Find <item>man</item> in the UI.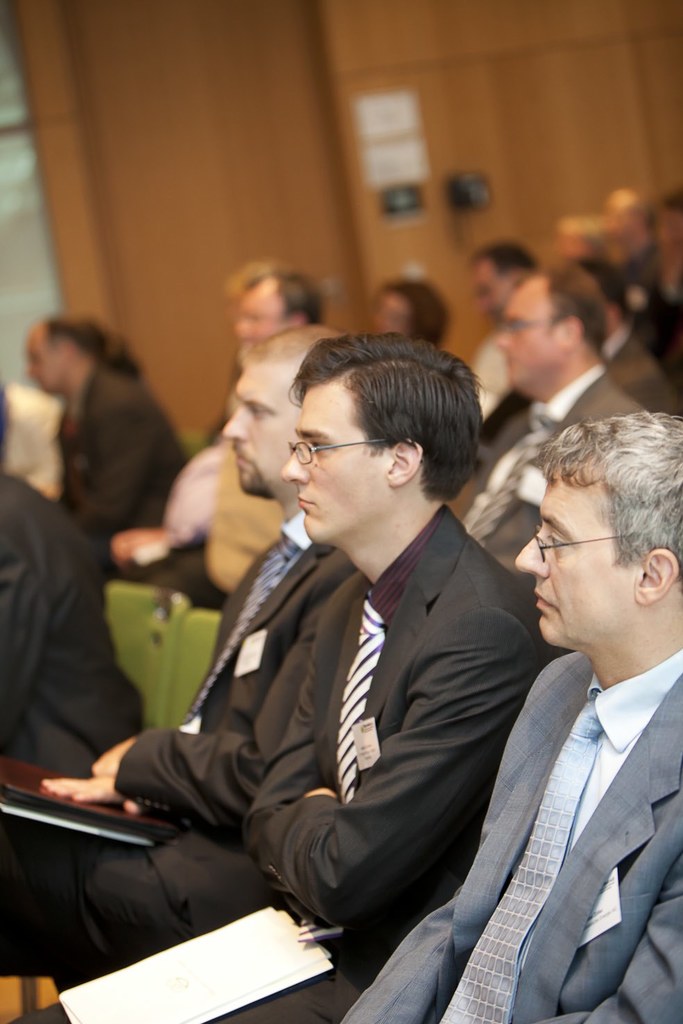
UI element at [190,261,332,450].
